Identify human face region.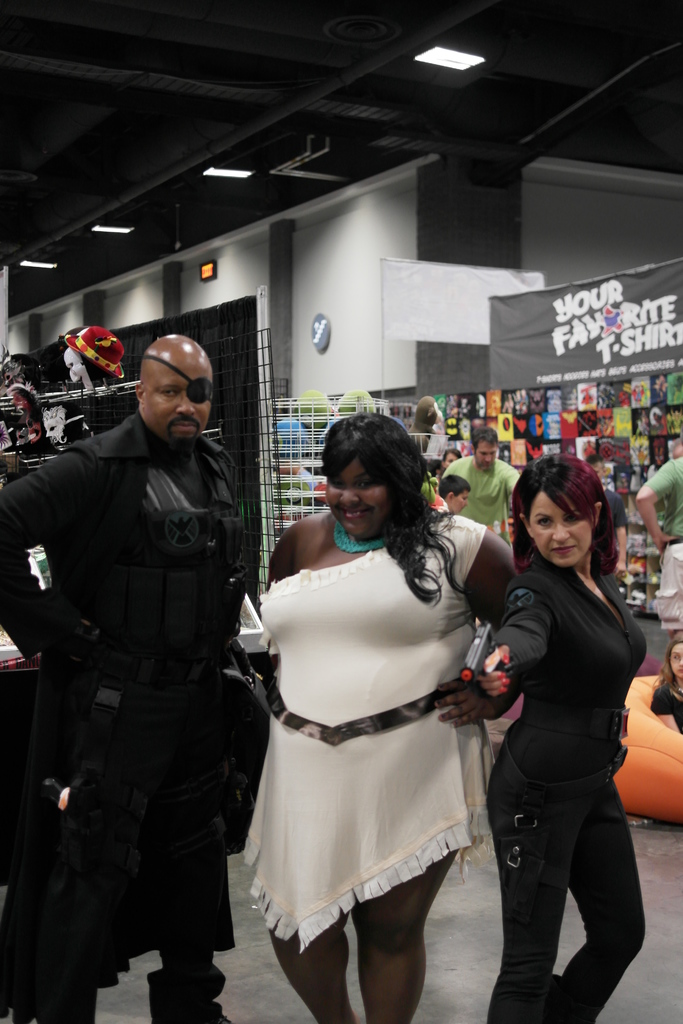
Region: box=[330, 461, 390, 540].
